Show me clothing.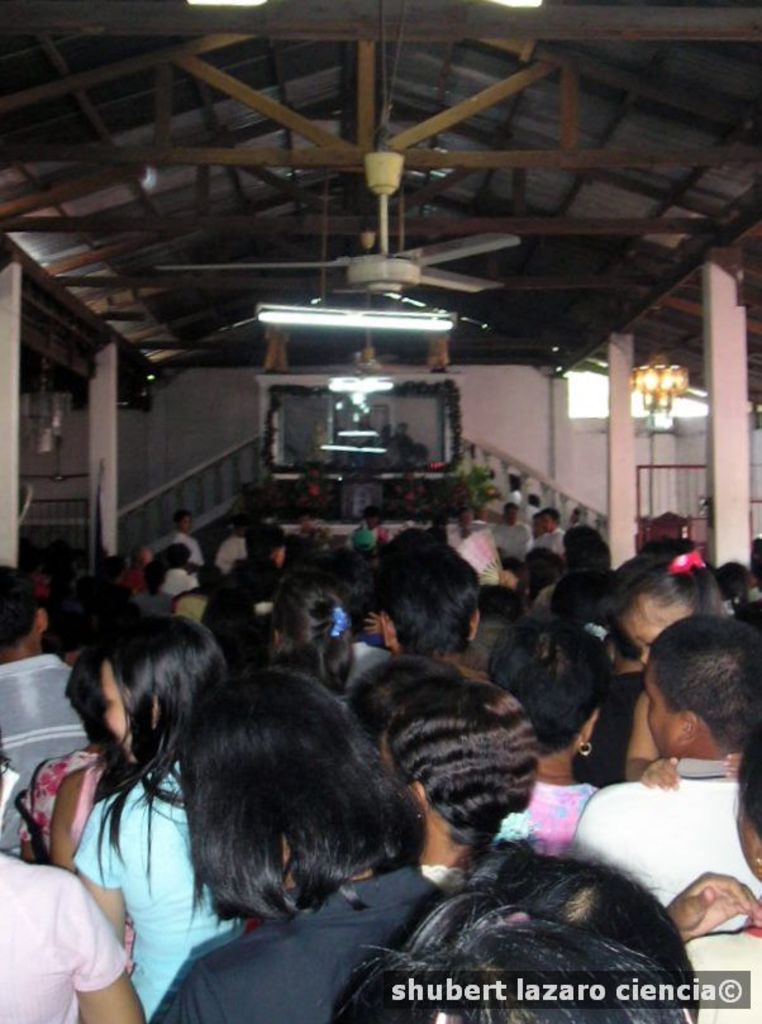
clothing is here: box(162, 567, 190, 604).
